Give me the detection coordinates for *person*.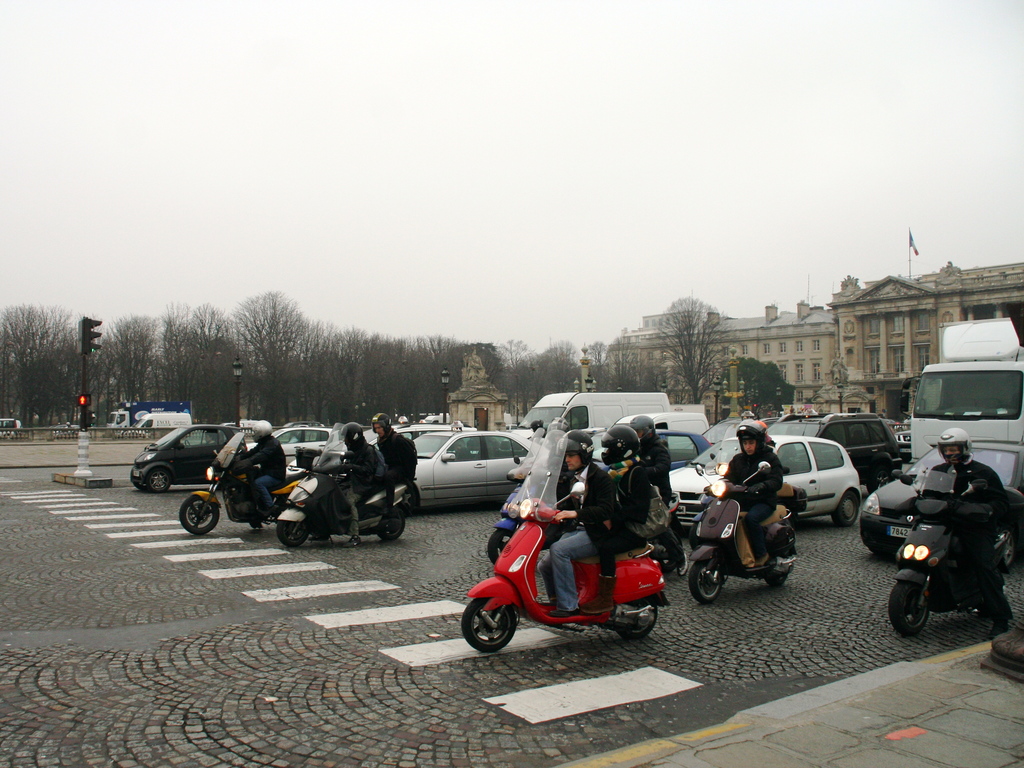
341/420/375/542.
